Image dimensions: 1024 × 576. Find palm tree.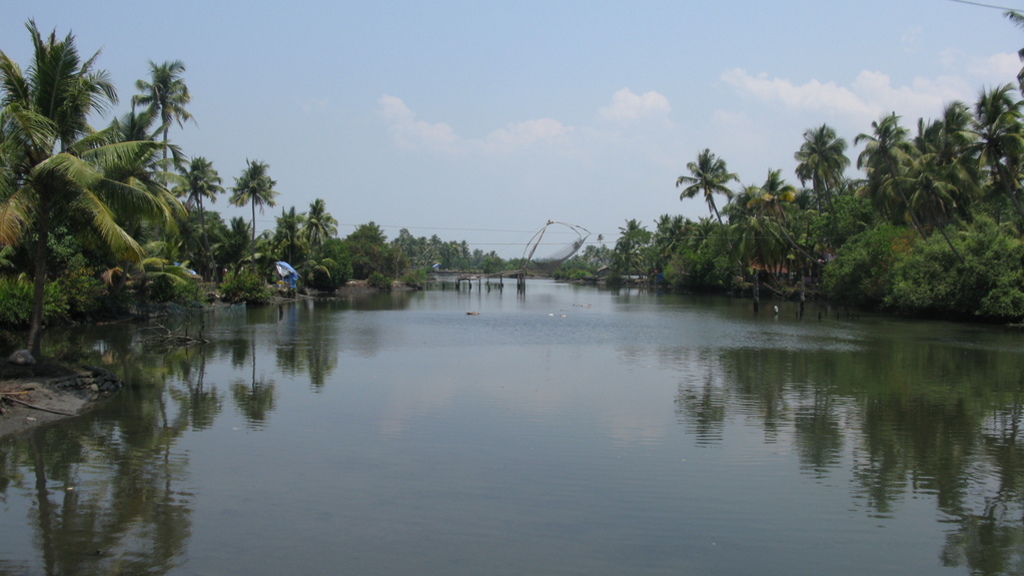
265,191,323,355.
